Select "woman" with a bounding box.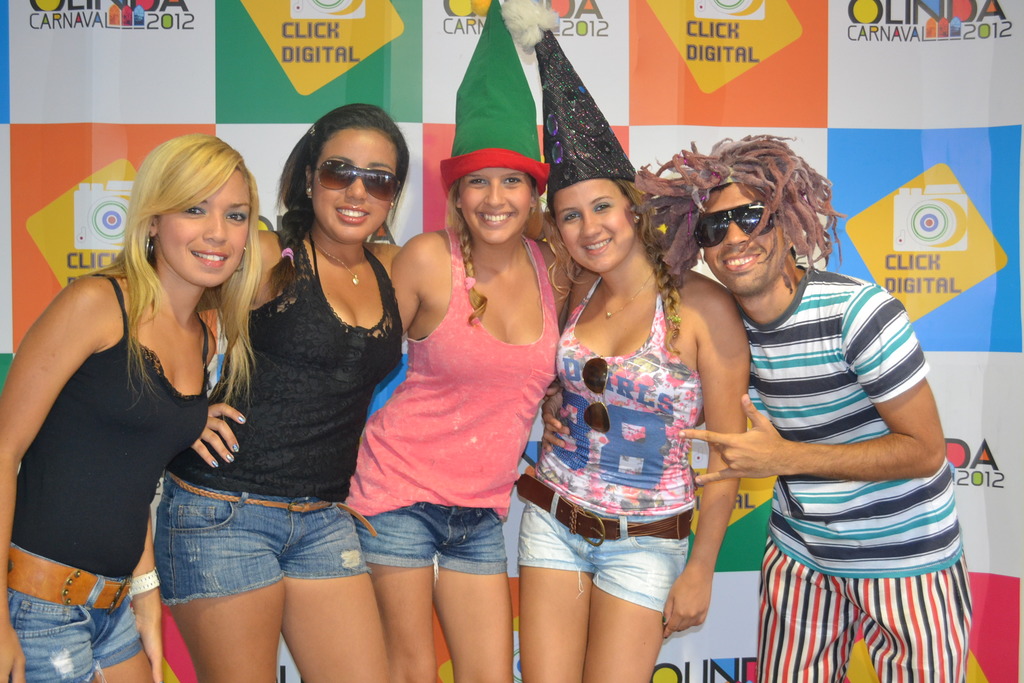
crop(152, 99, 409, 682).
